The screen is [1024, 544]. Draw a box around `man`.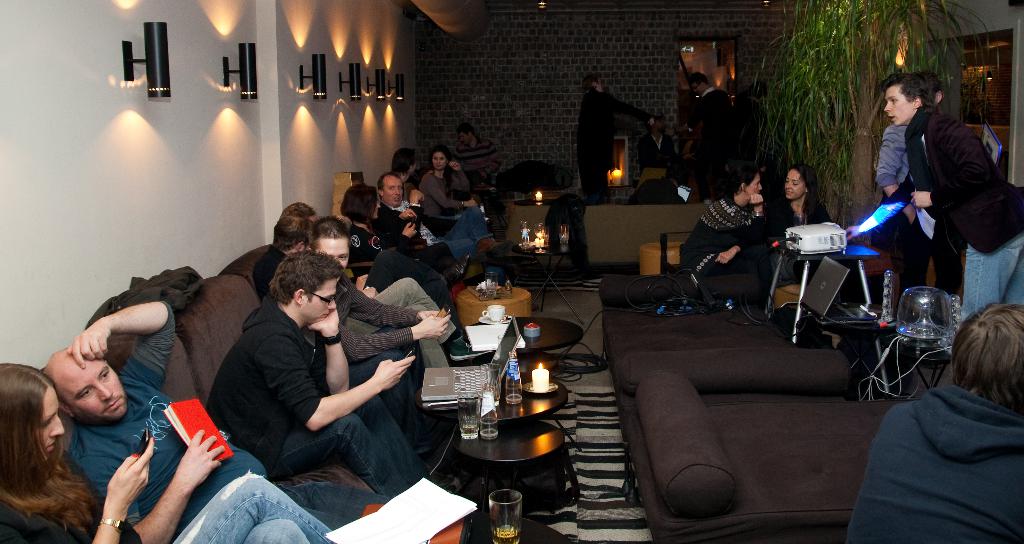
(left=305, top=215, right=452, bottom=408).
